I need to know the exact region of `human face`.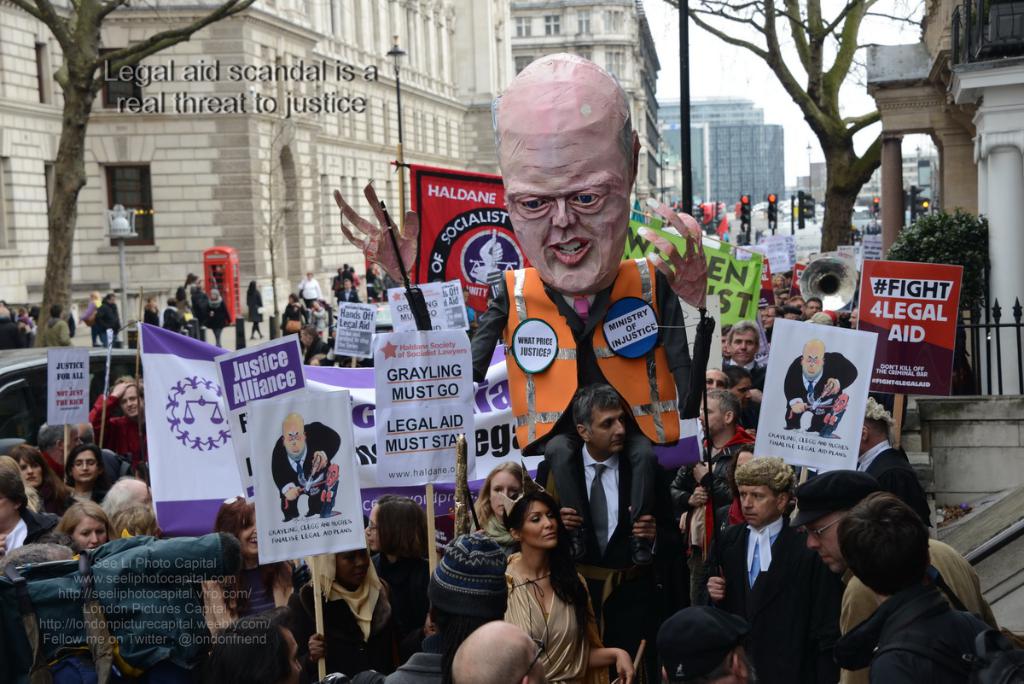
Region: {"left": 727, "top": 326, "right": 758, "bottom": 365}.
